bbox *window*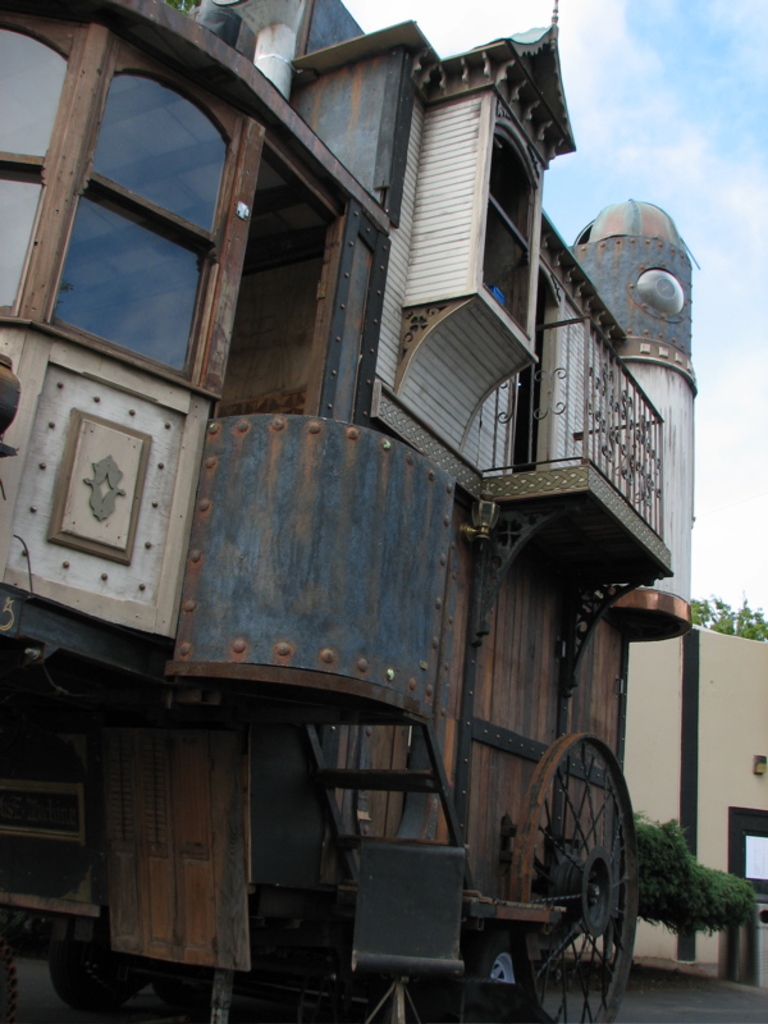
select_region(728, 809, 767, 892)
